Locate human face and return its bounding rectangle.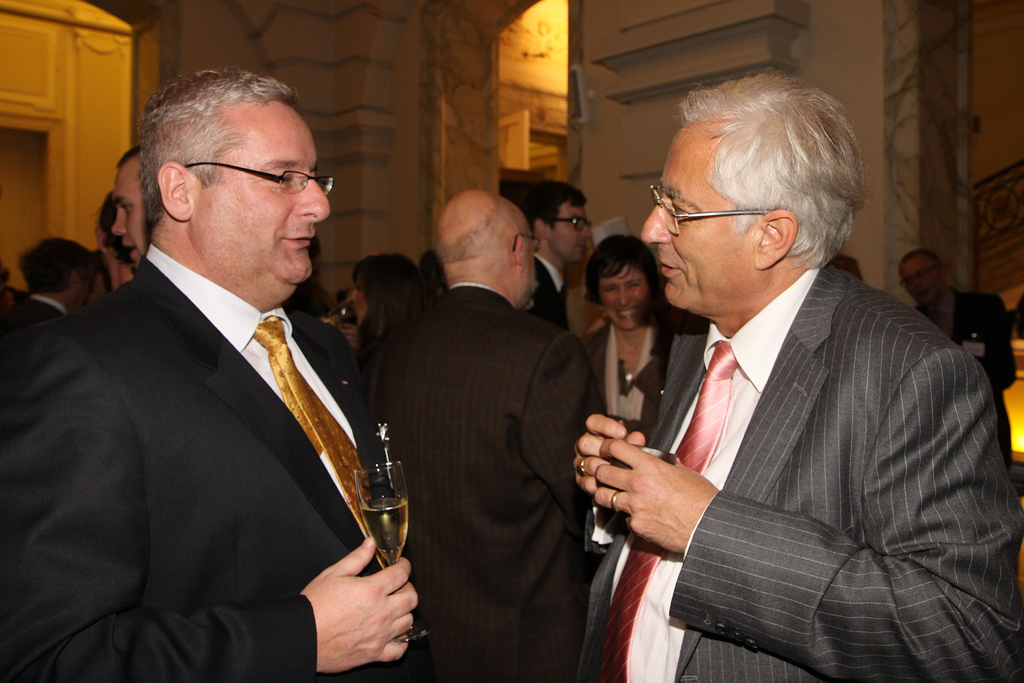
select_region(548, 201, 599, 265).
